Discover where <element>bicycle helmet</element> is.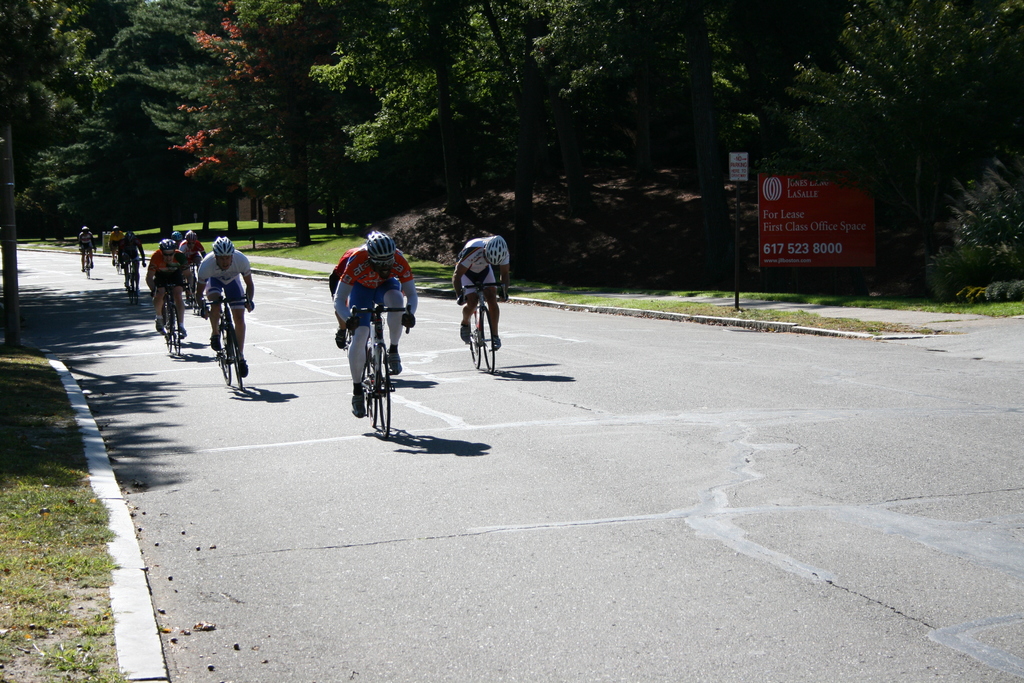
Discovered at detection(159, 237, 177, 249).
